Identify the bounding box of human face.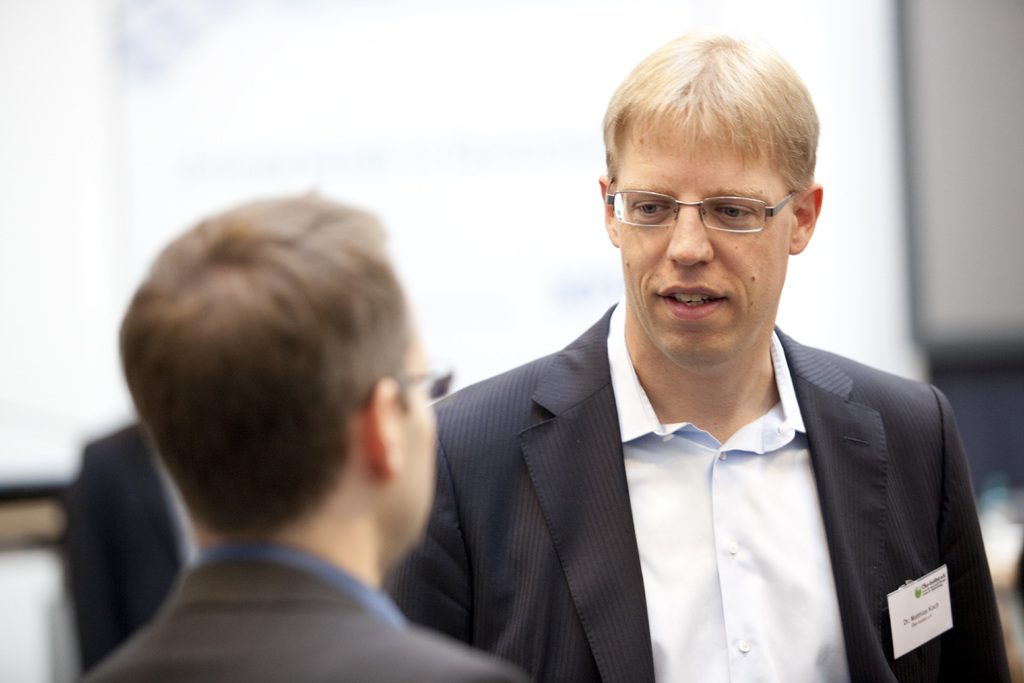
locate(614, 114, 788, 366).
